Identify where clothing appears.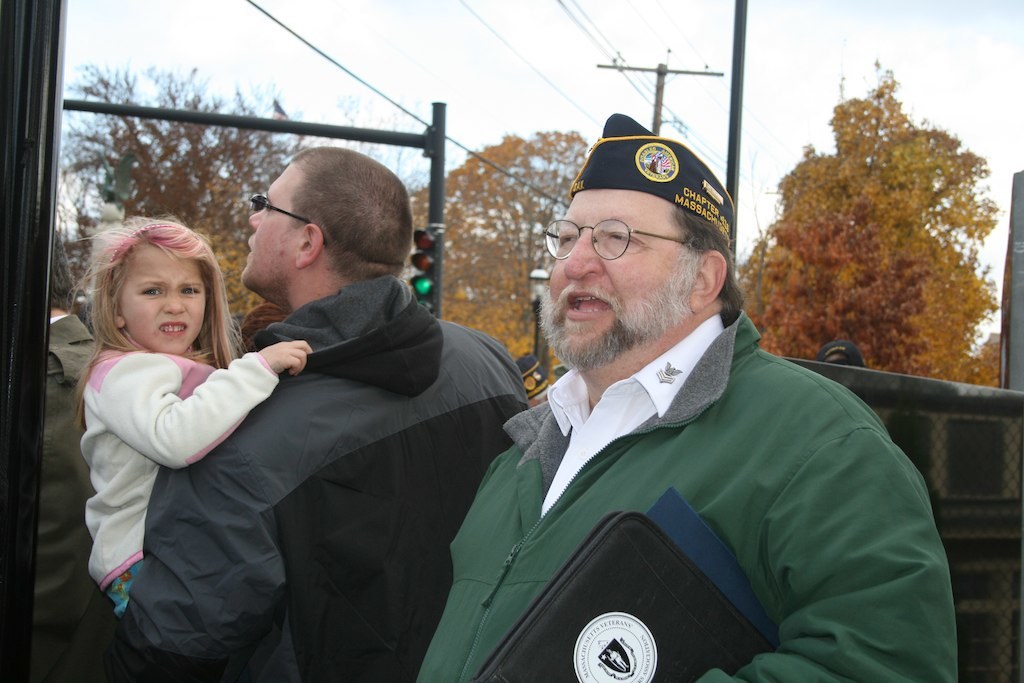
Appears at [447,300,932,680].
